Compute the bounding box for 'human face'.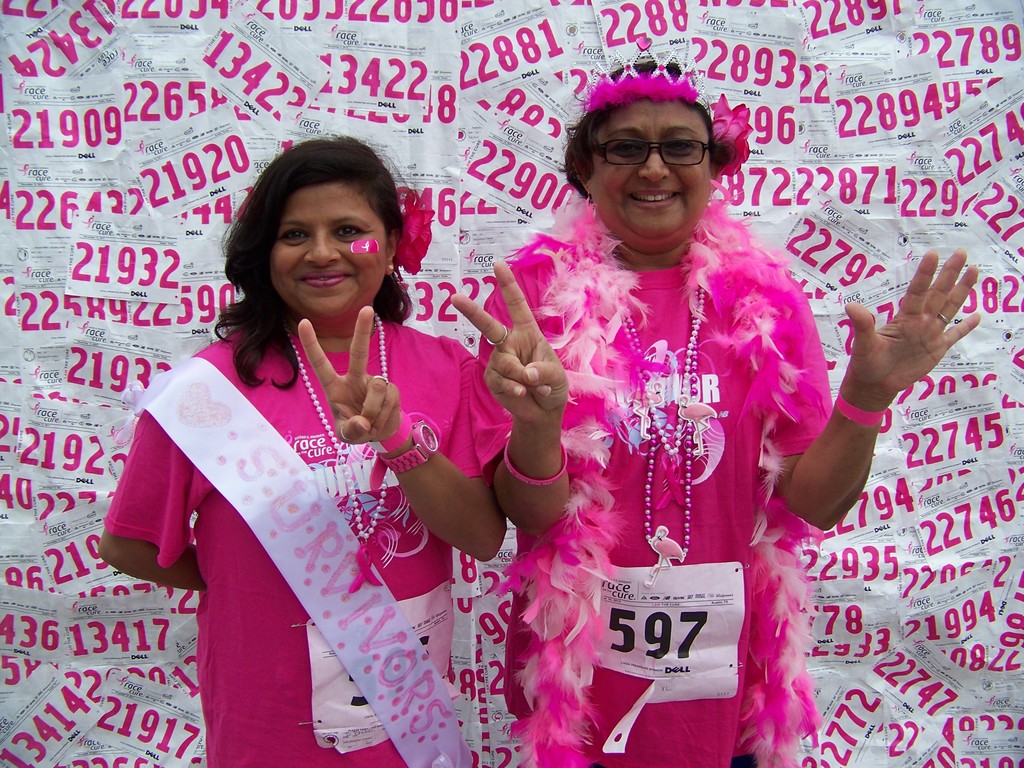
region(596, 100, 709, 233).
